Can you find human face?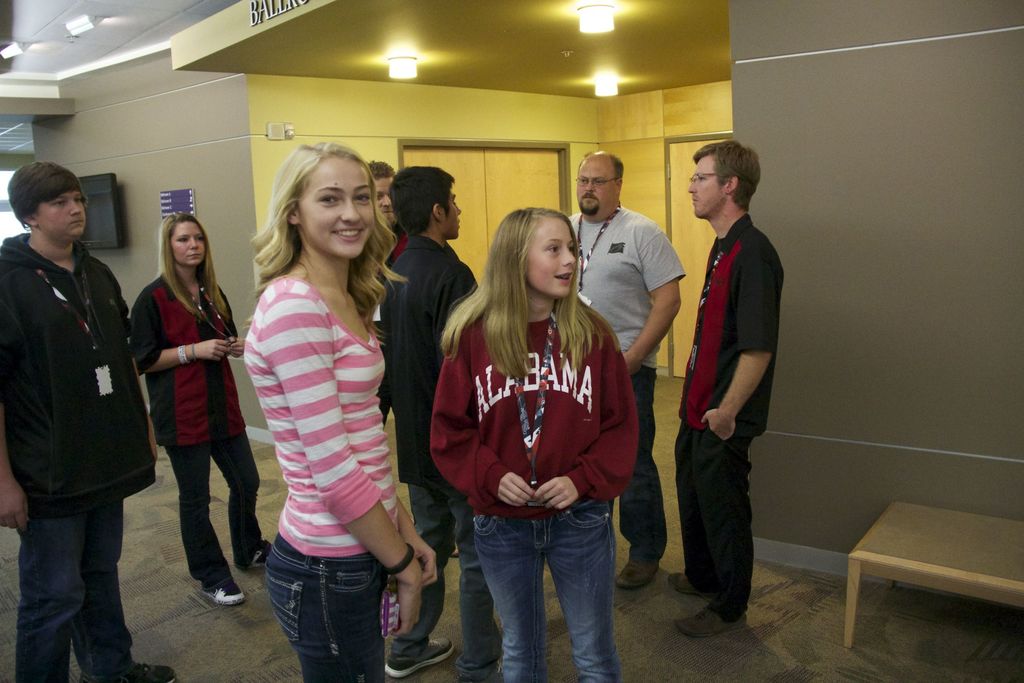
Yes, bounding box: 296,160,372,259.
